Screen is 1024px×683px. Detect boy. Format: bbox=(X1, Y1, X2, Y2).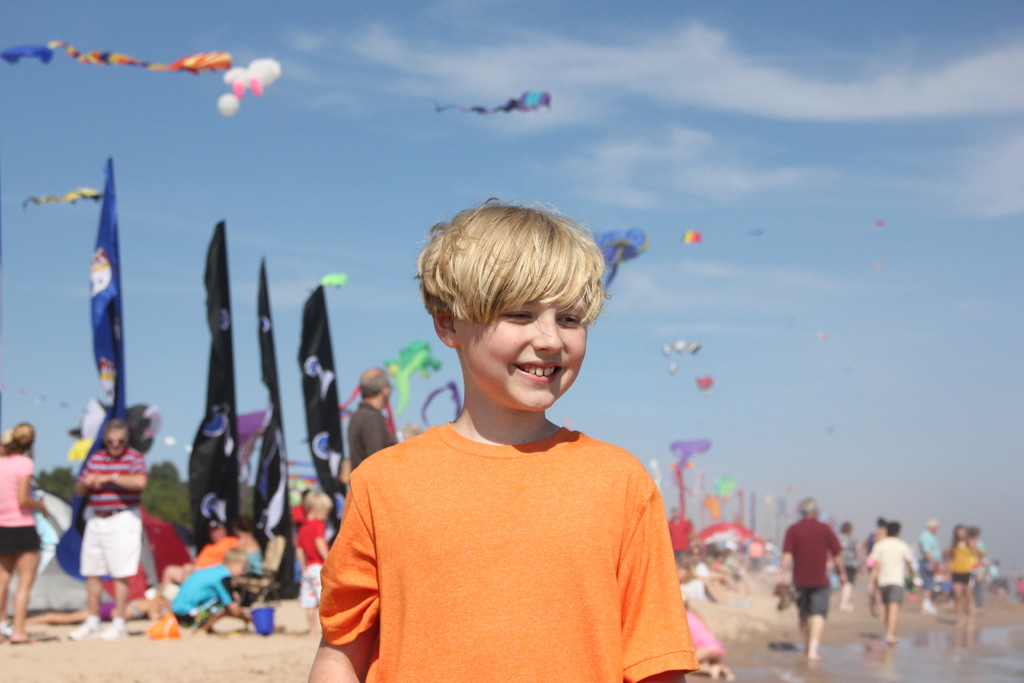
bbox=(172, 553, 262, 633).
